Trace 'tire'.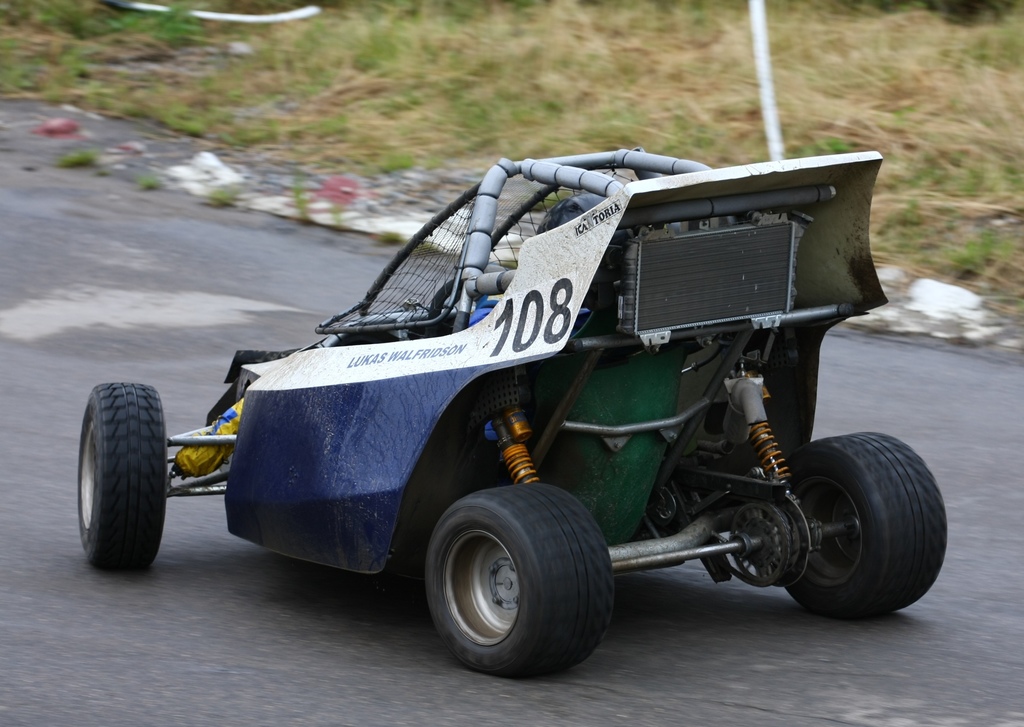
Traced to left=66, top=379, right=164, bottom=578.
